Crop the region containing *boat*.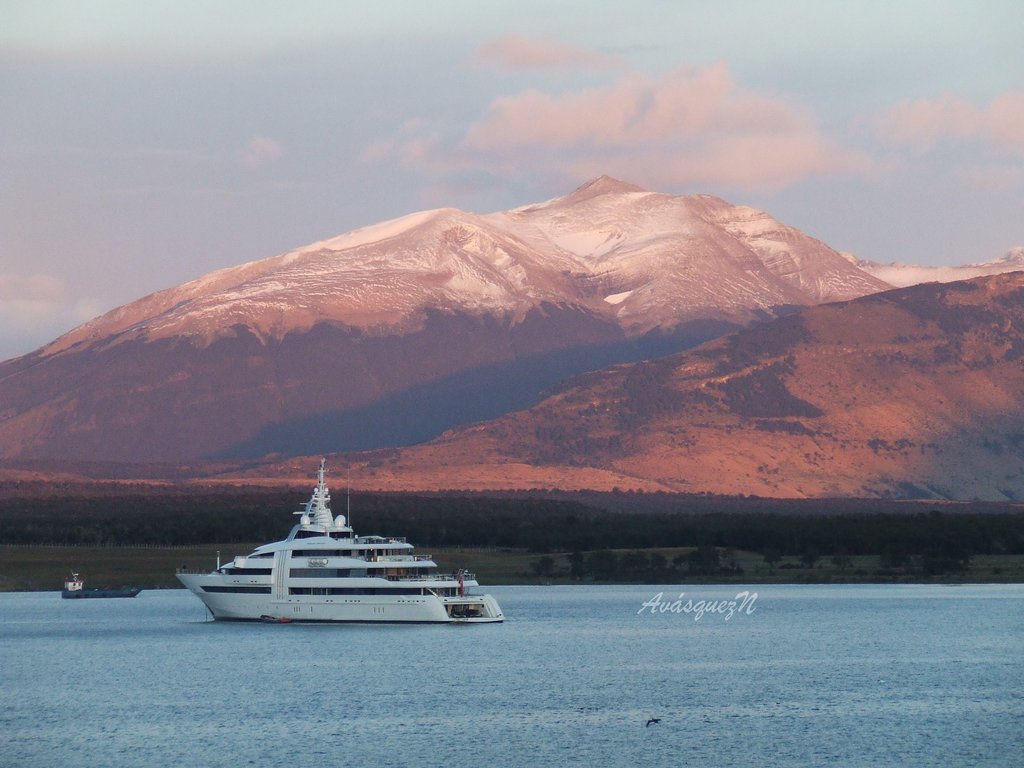
Crop region: (60, 573, 147, 598).
